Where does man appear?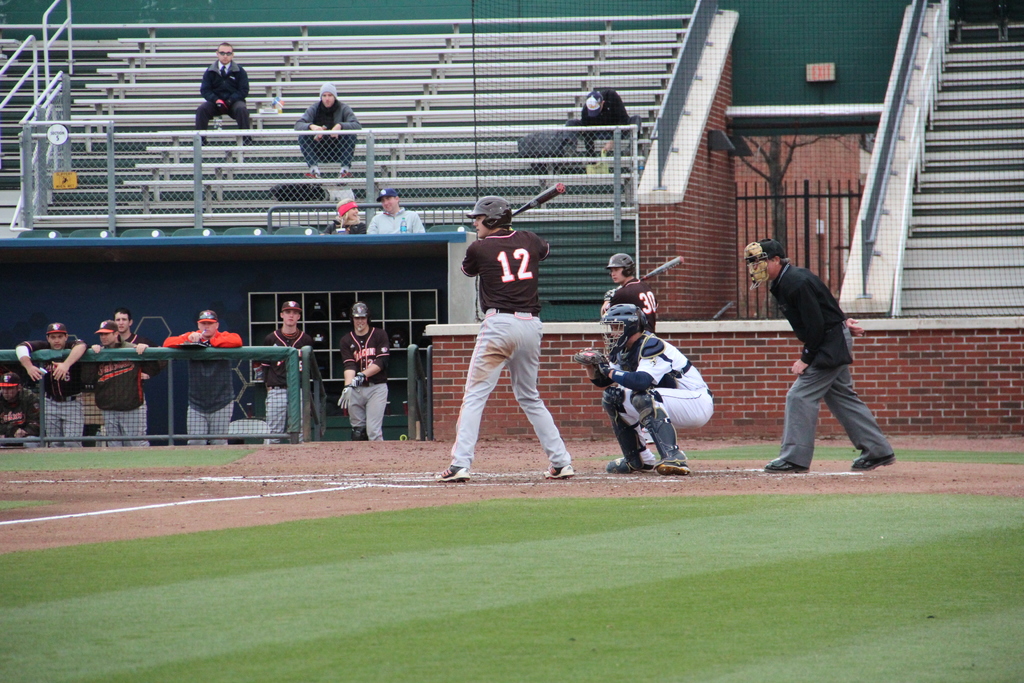
Appears at <box>192,42,255,146</box>.
